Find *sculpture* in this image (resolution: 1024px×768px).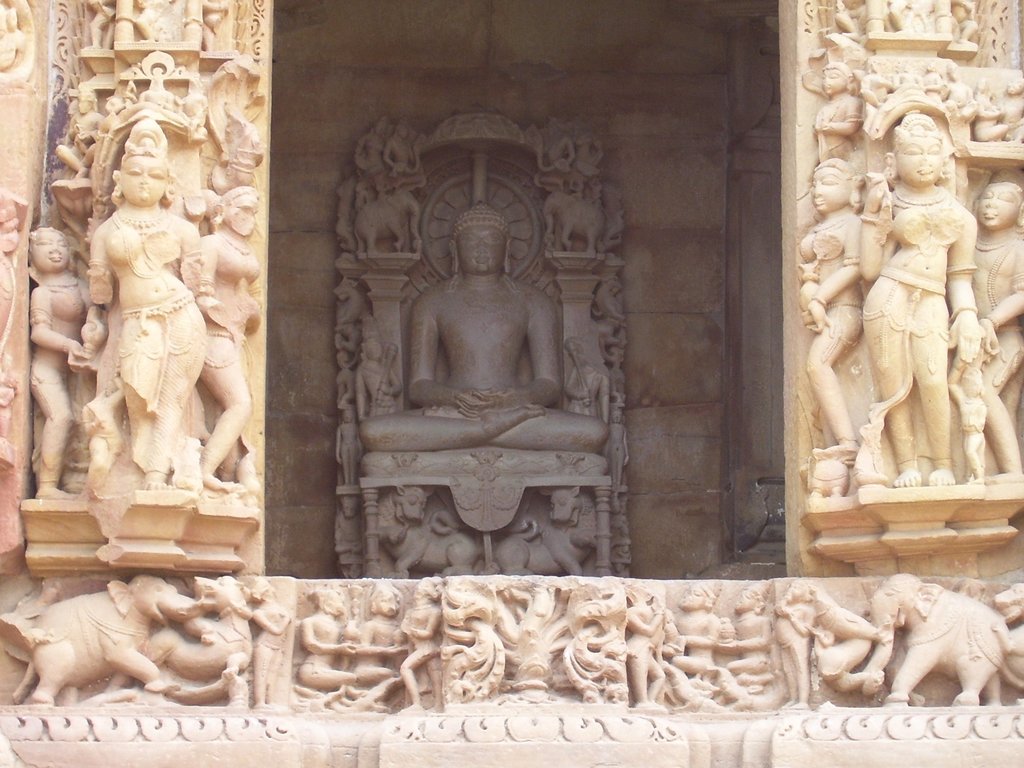
x1=186 y1=170 x2=280 y2=491.
